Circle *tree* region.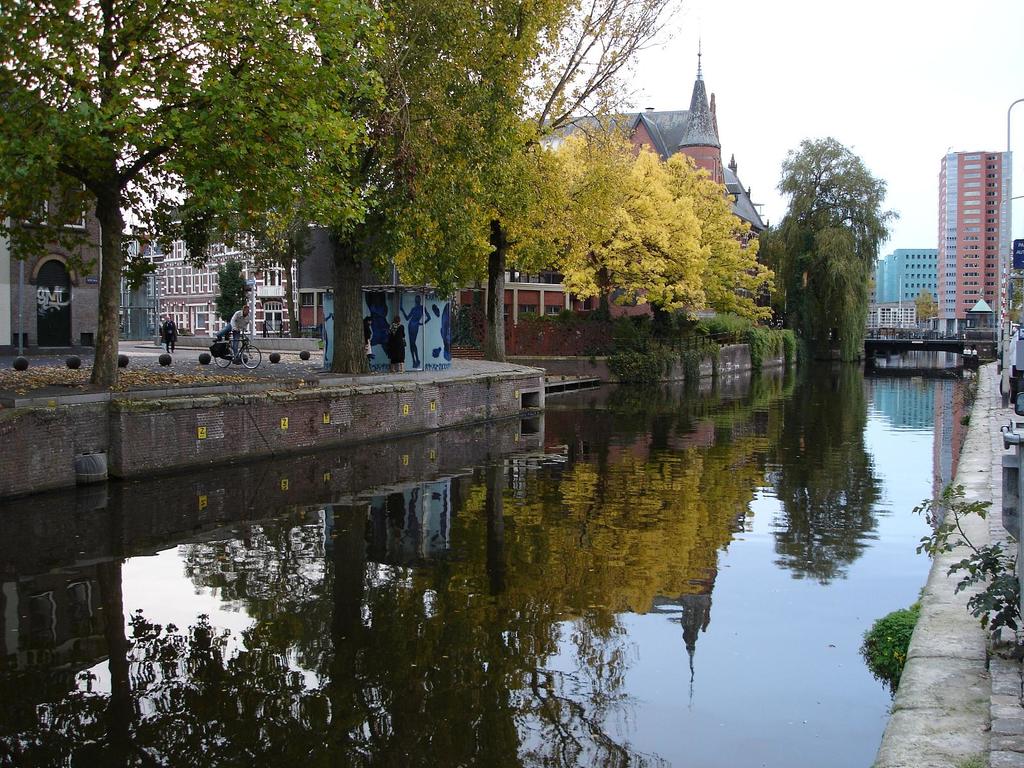
Region: [left=660, top=151, right=779, bottom=333].
